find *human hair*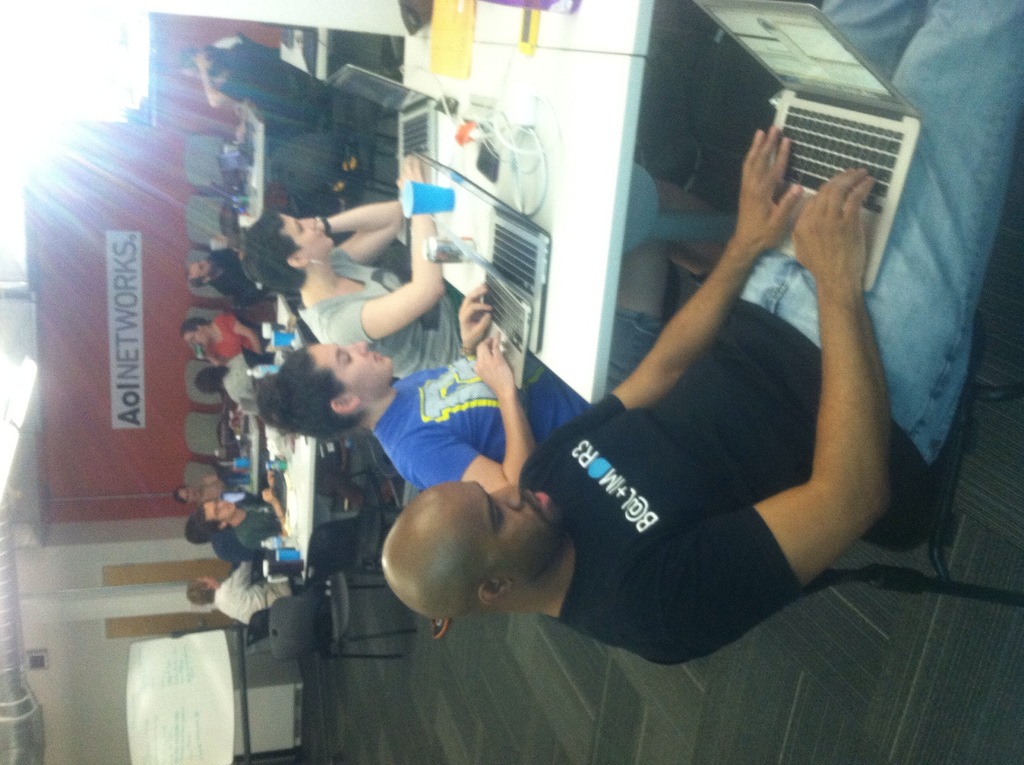
177, 487, 188, 506
